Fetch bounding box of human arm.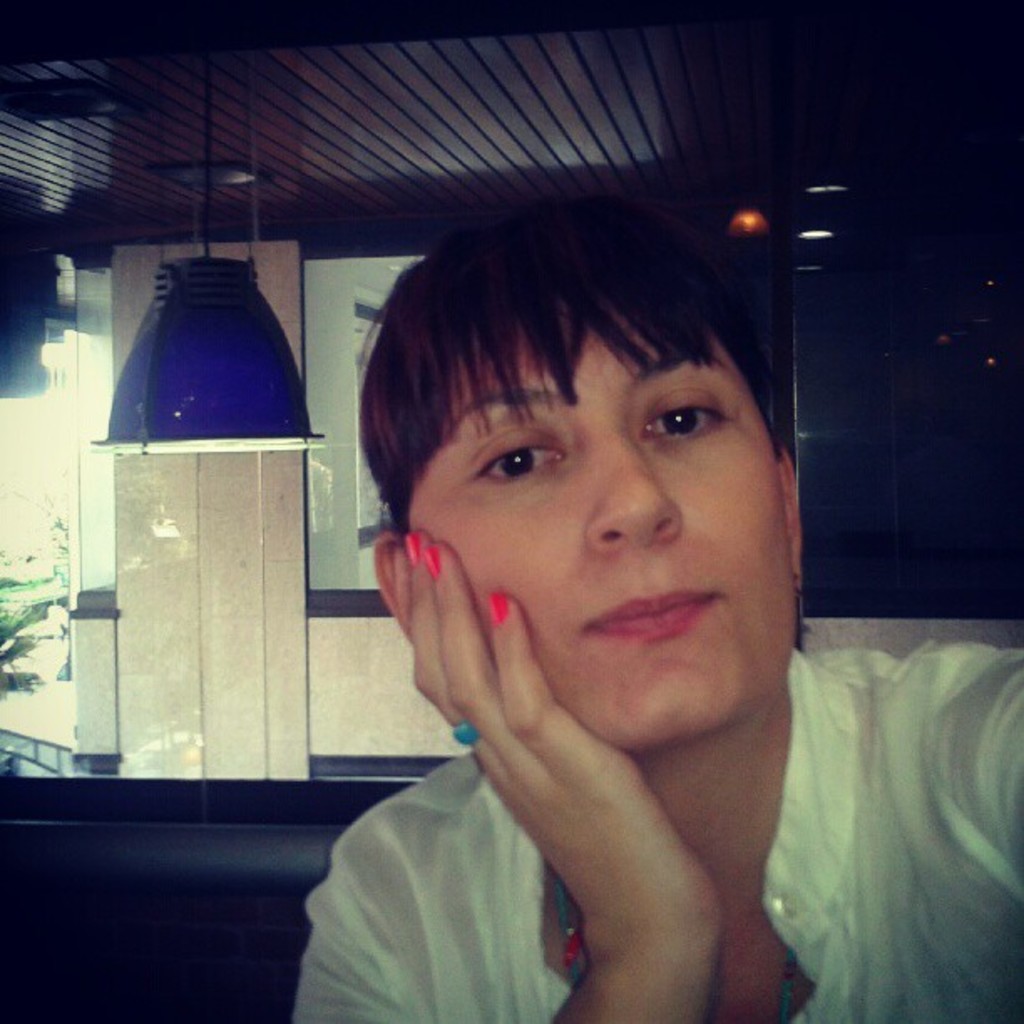
Bbox: region(924, 643, 1022, 940).
